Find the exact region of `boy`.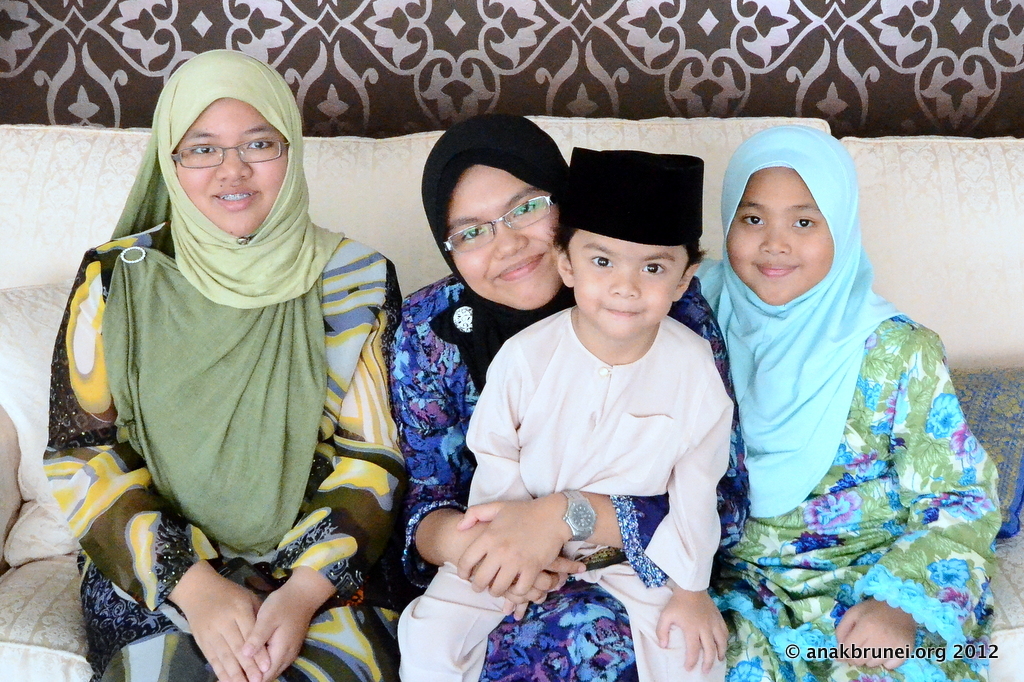
Exact region: rect(432, 156, 752, 659).
